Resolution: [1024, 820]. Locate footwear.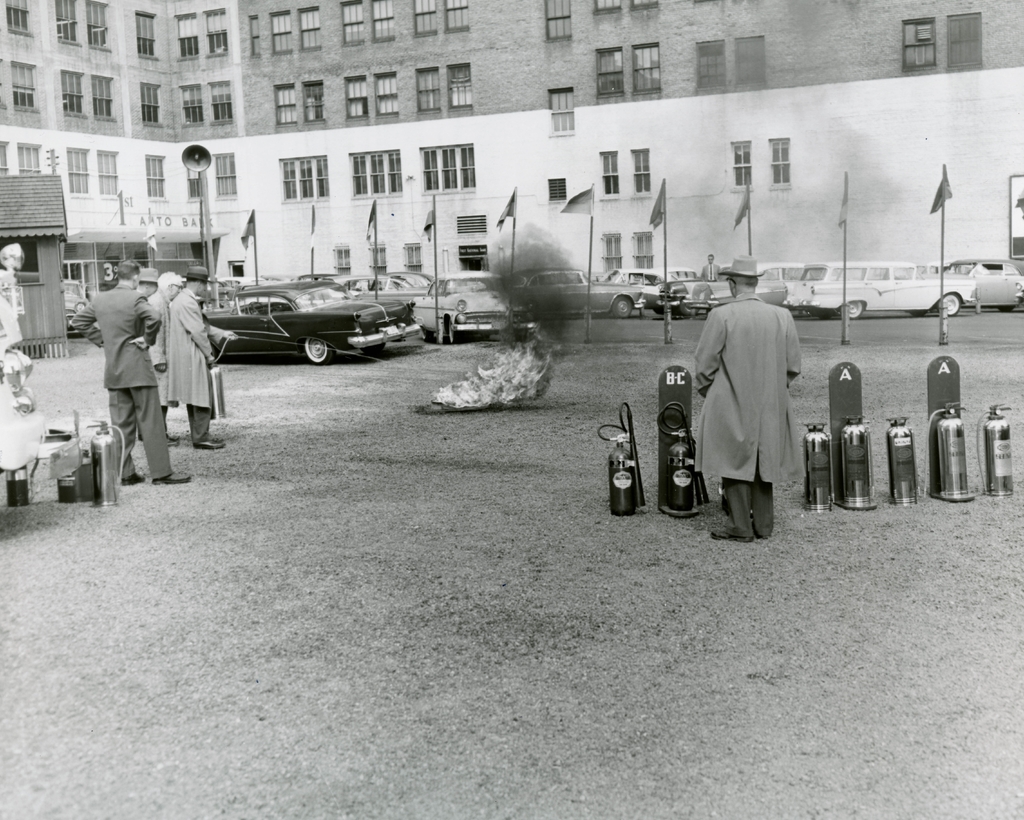
Rect(151, 470, 192, 483).
